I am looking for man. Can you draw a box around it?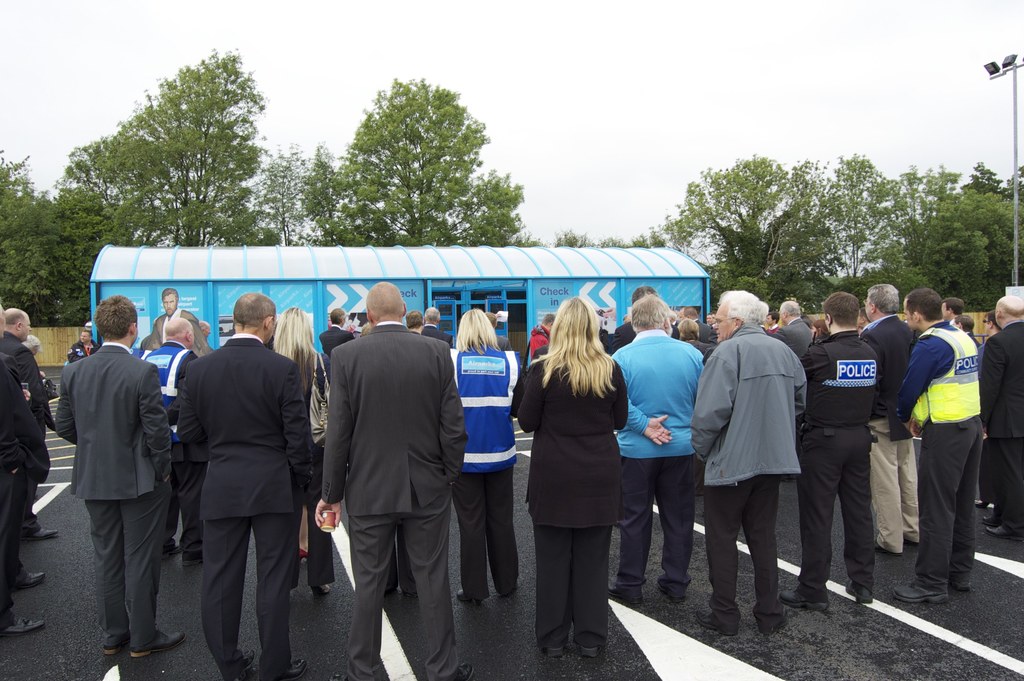
Sure, the bounding box is 47:279:181:669.
